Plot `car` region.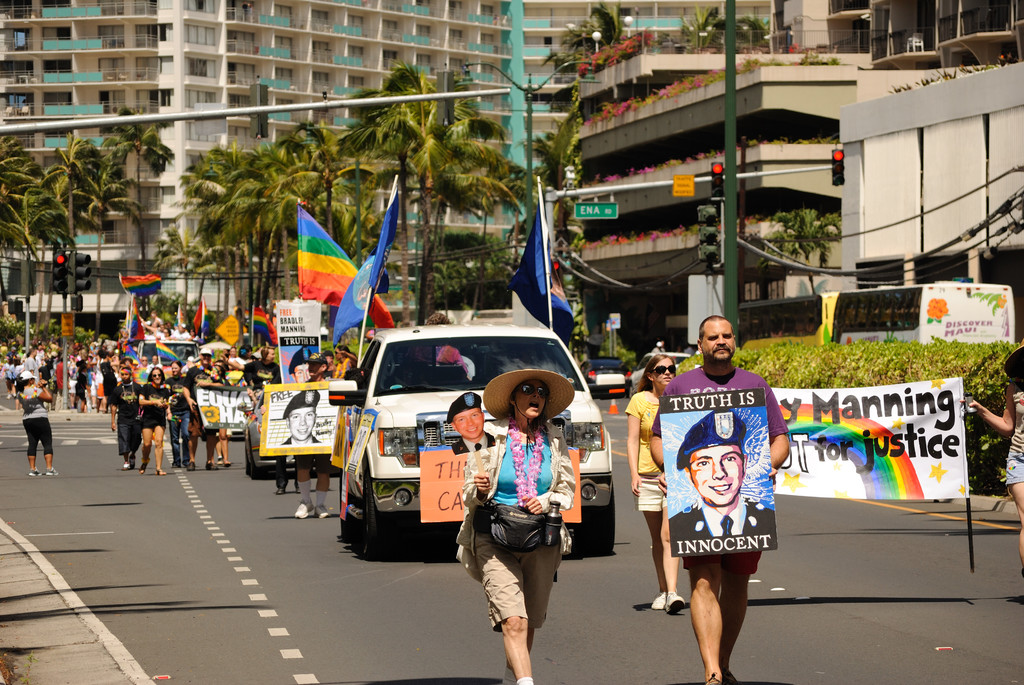
Plotted at pyautogui.locateOnScreen(581, 355, 630, 386).
